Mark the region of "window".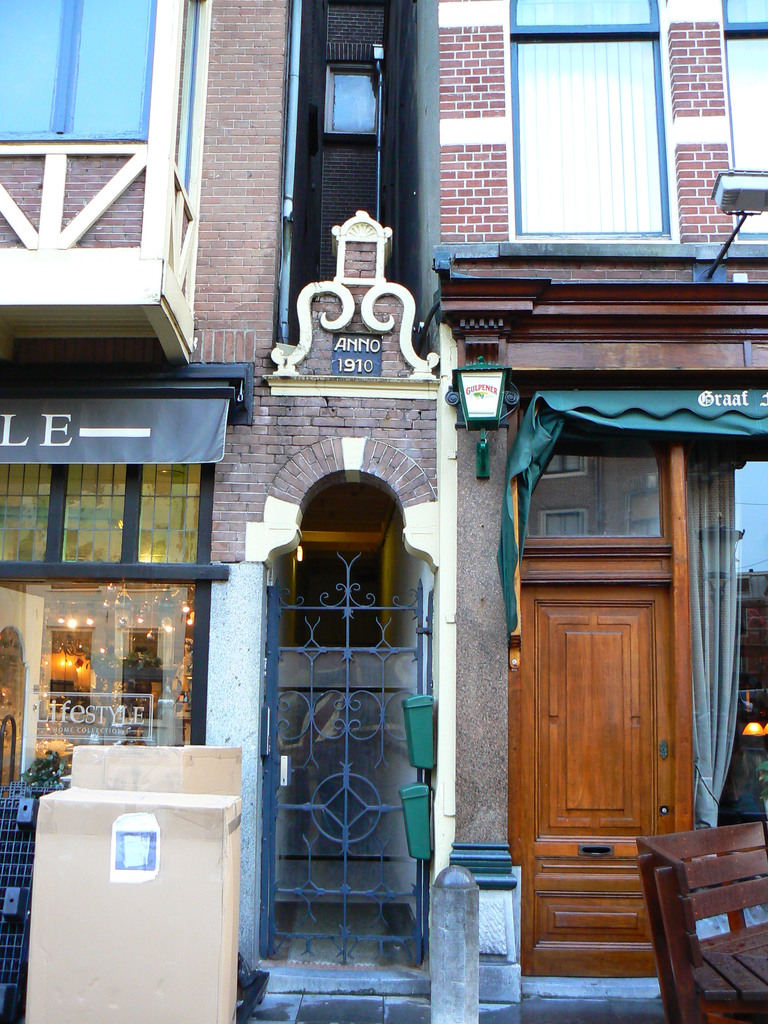
Region: {"left": 508, "top": 0, "right": 681, "bottom": 242}.
